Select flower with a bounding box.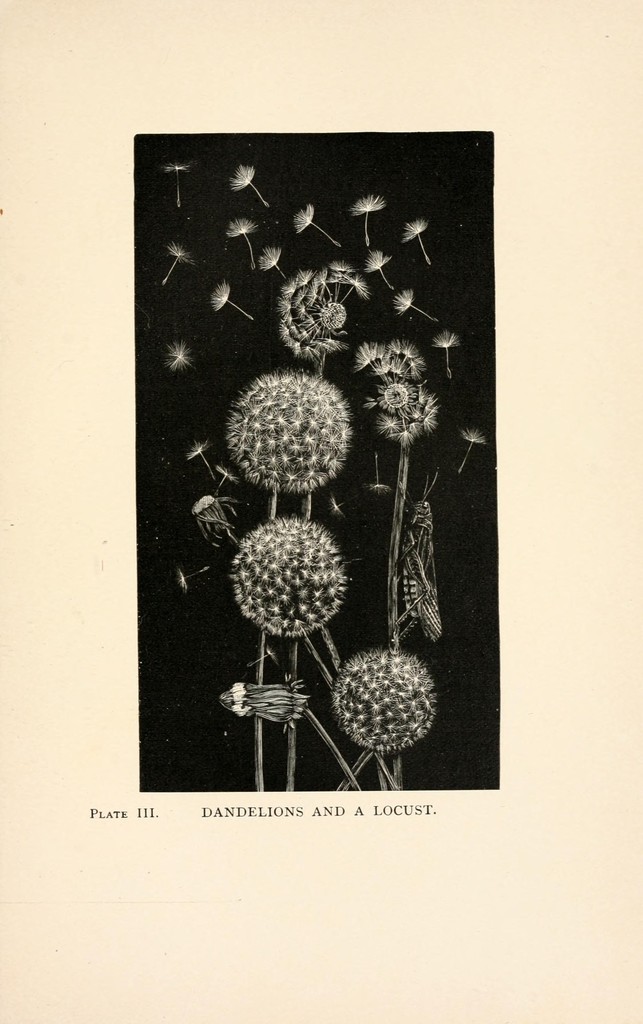
bbox=[218, 497, 357, 643].
